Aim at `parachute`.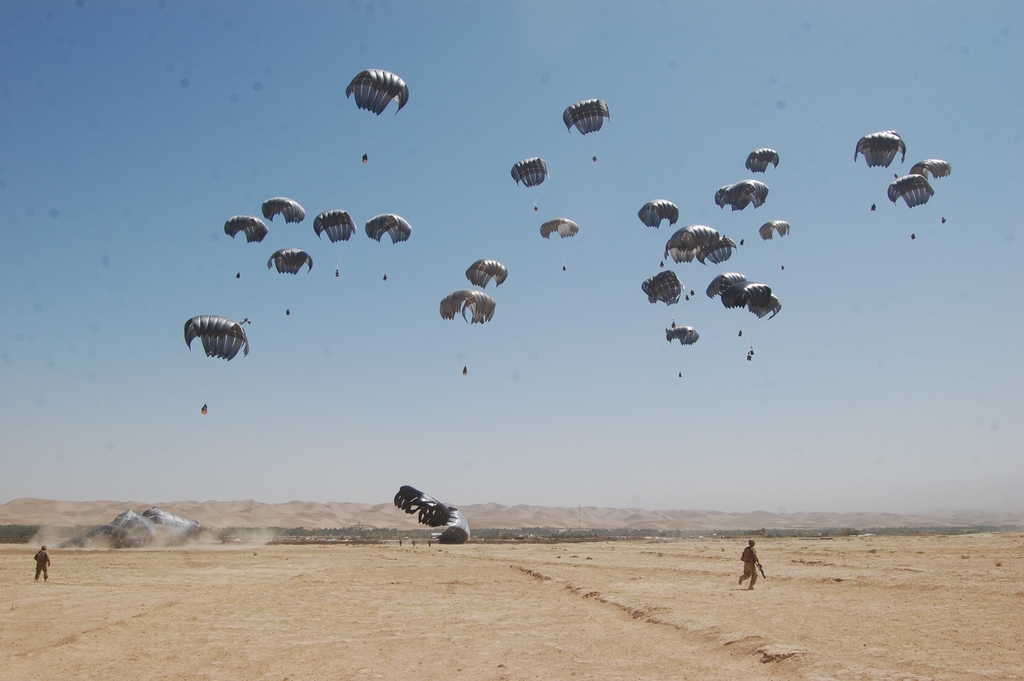
Aimed at (x1=695, y1=236, x2=735, y2=291).
